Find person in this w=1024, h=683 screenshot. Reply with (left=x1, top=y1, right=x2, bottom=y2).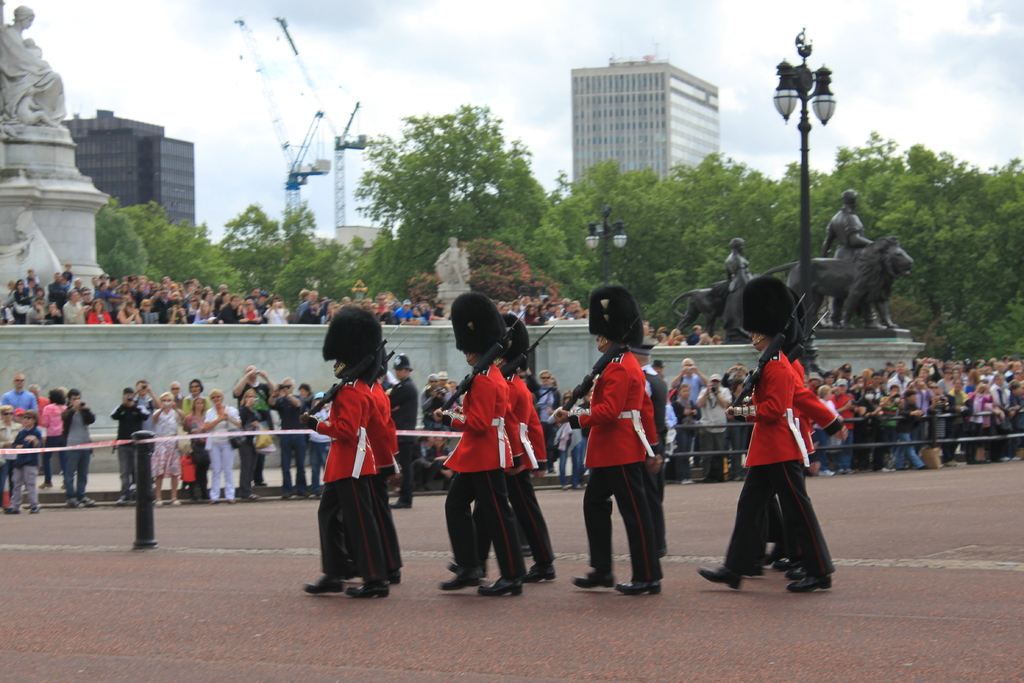
(left=437, top=238, right=467, bottom=281).
